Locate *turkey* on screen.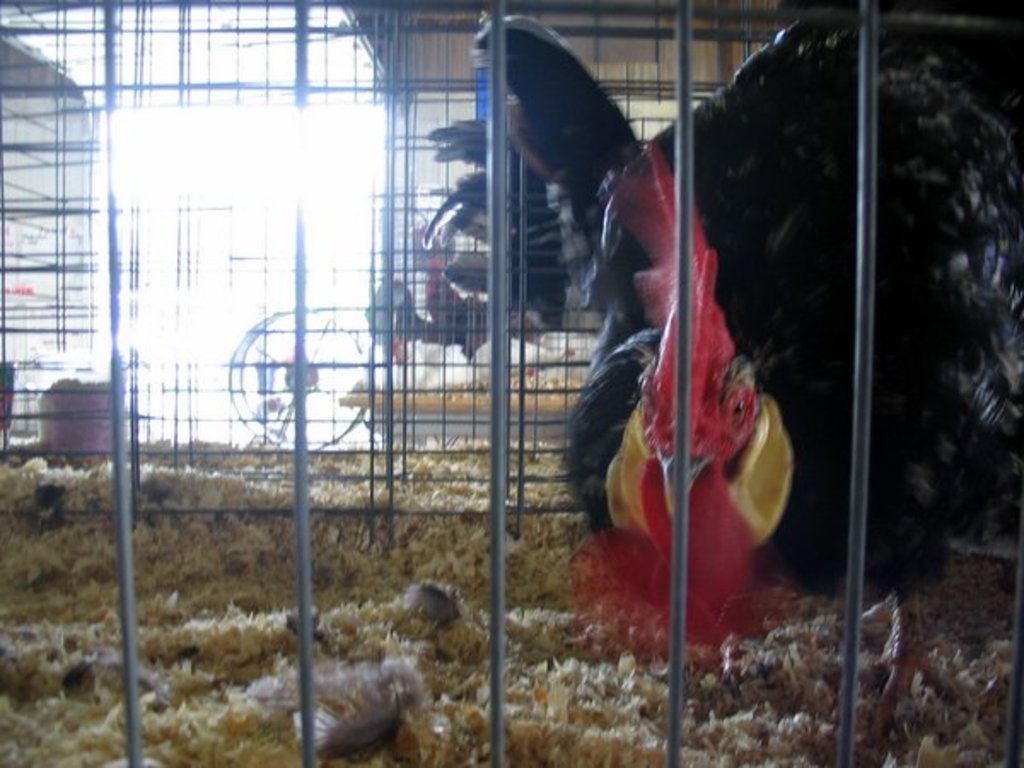
On screen at <box>357,172,609,372</box>.
